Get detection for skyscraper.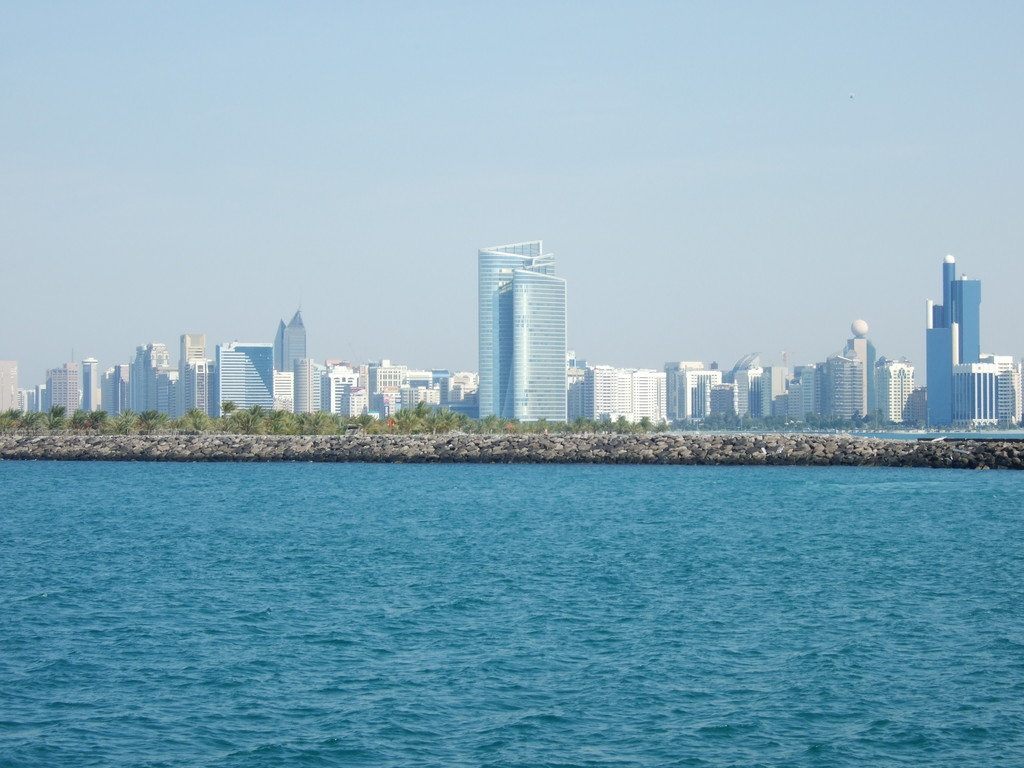
Detection: crop(879, 360, 911, 424).
